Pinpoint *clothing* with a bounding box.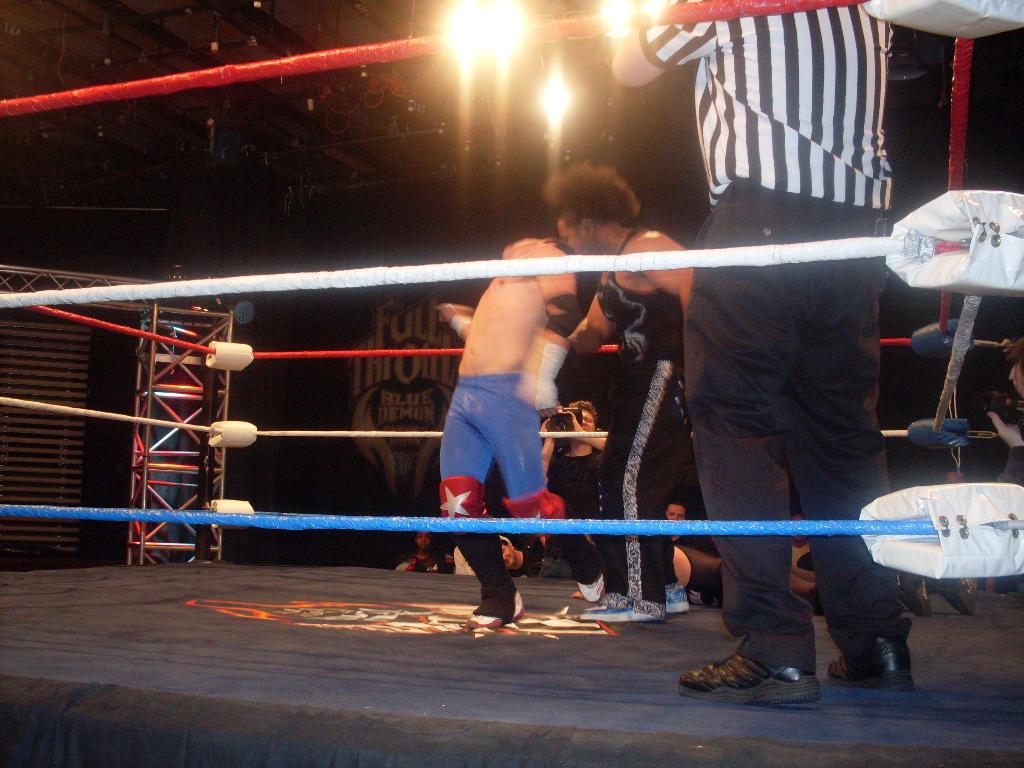
{"left": 669, "top": 57, "right": 912, "bottom": 679}.
